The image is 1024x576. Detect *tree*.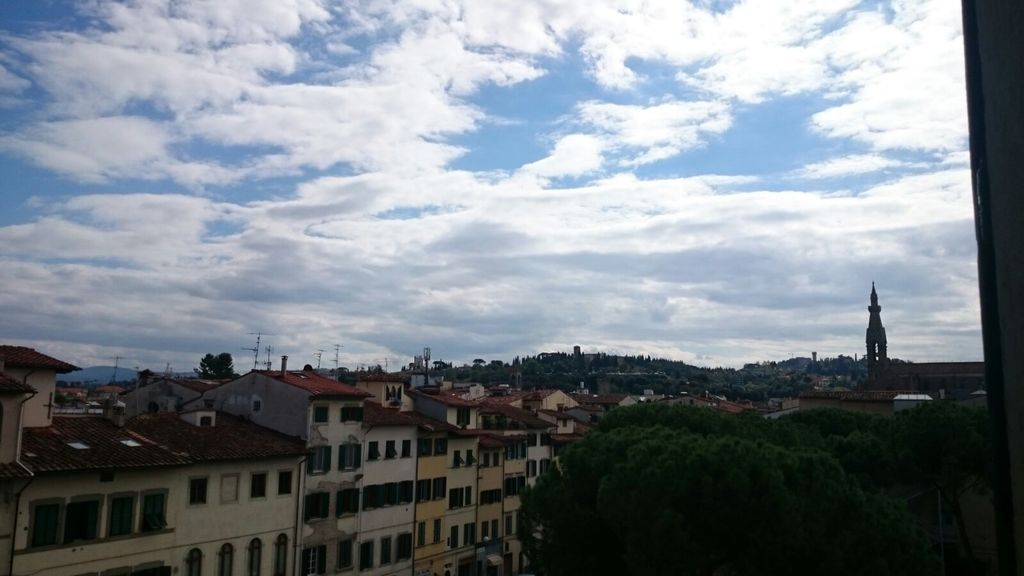
Detection: bbox=[585, 347, 614, 370].
